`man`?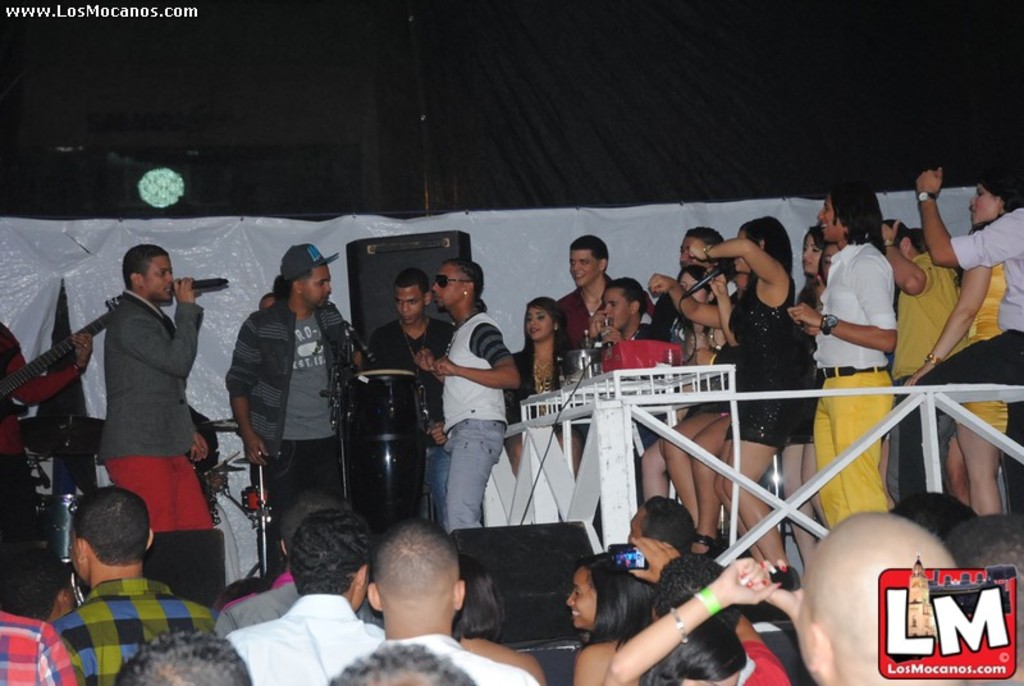
region(369, 512, 541, 685)
